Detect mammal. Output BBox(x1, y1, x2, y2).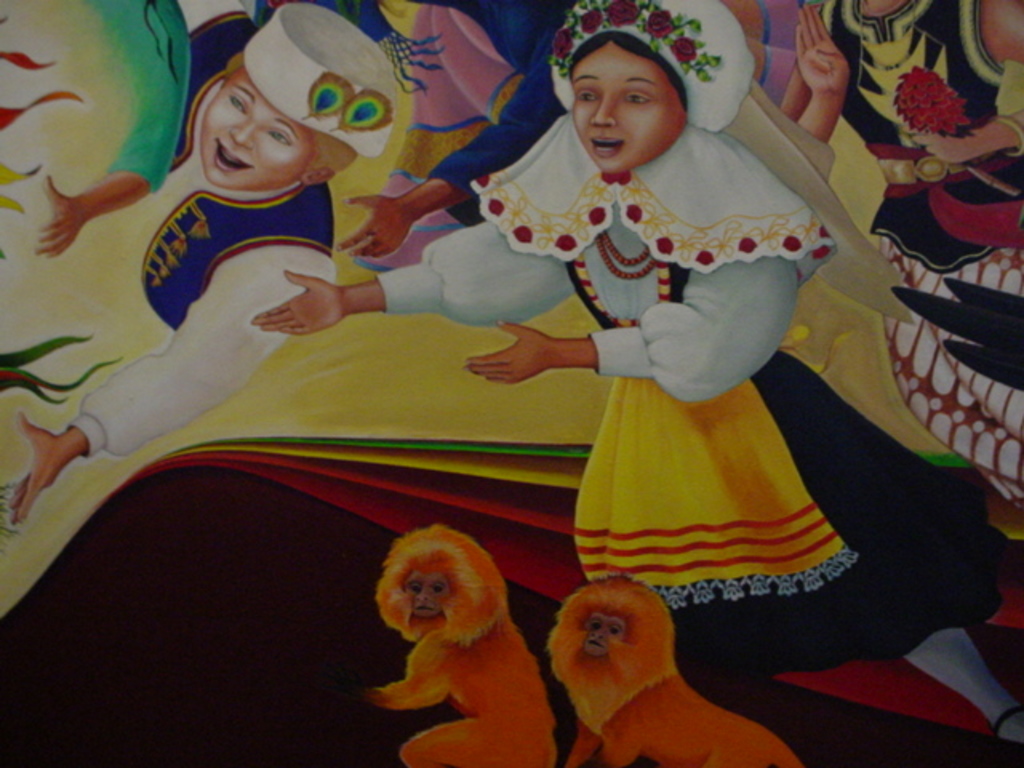
BBox(550, 566, 797, 766).
